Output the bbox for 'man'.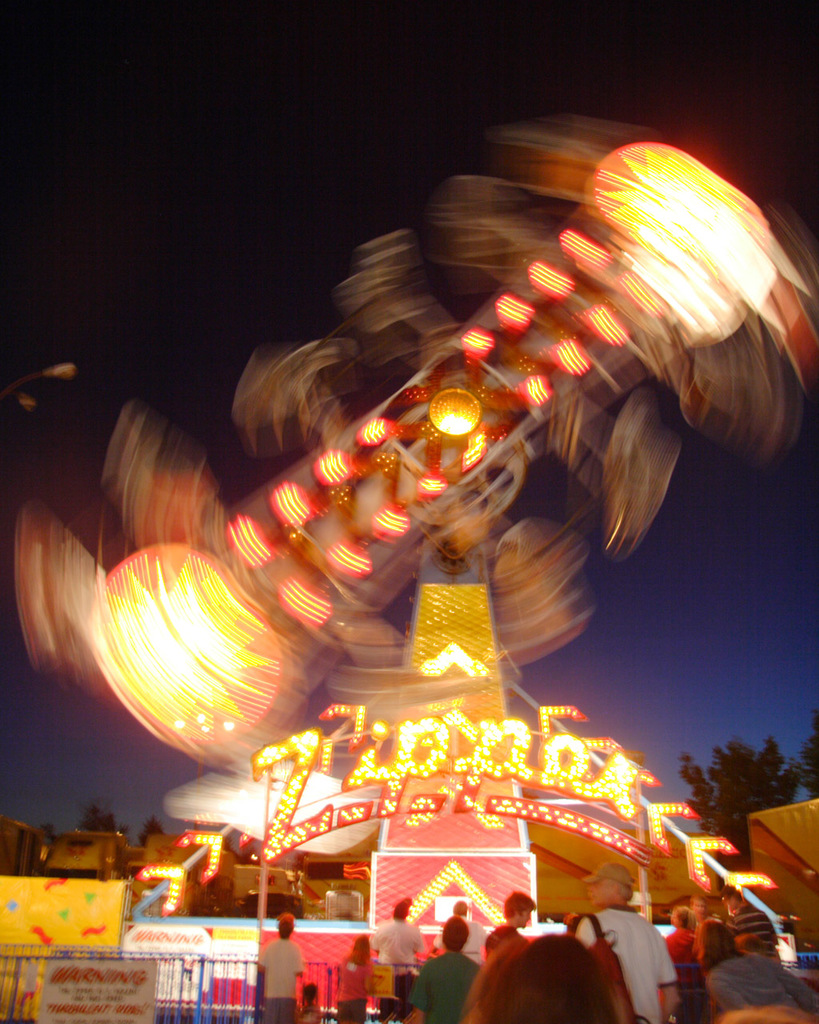
<region>258, 917, 307, 1023</region>.
